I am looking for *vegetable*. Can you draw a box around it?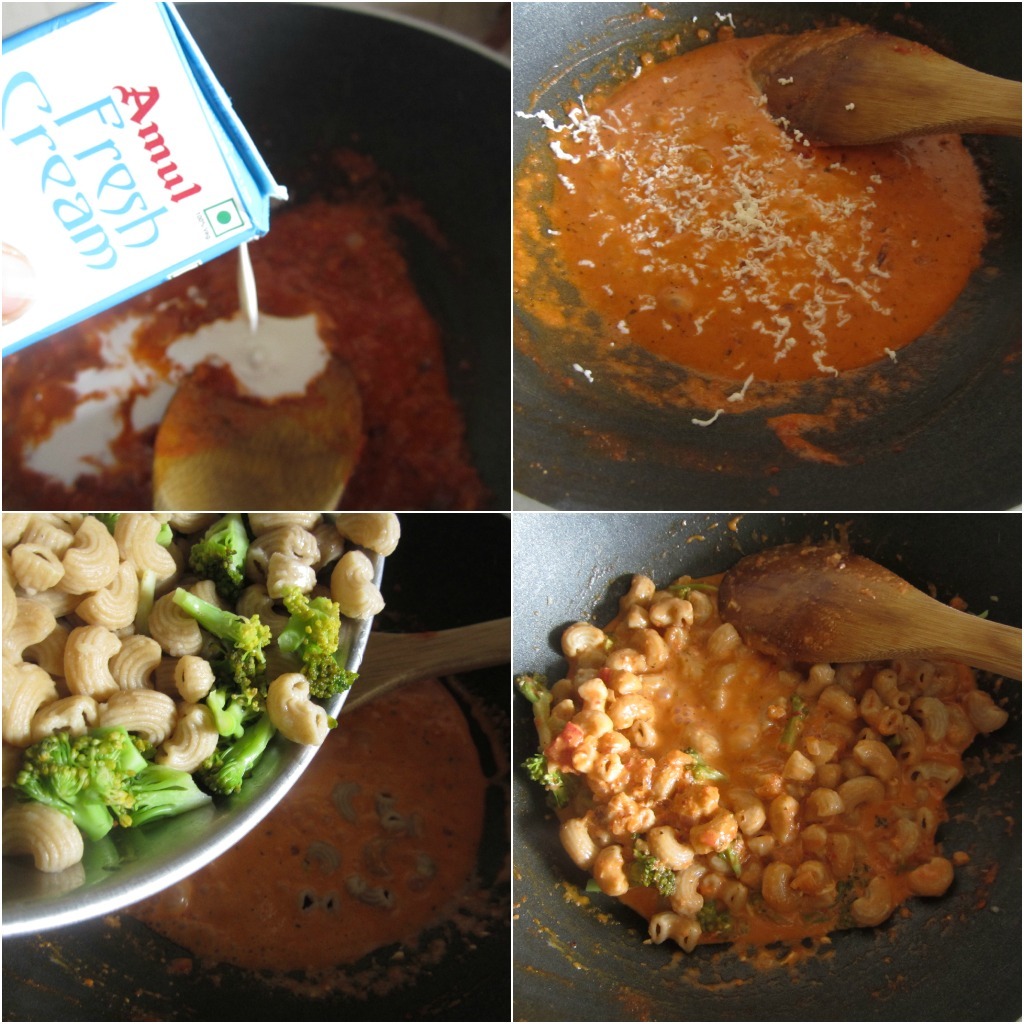
Sure, the bounding box is bbox(522, 679, 573, 803).
